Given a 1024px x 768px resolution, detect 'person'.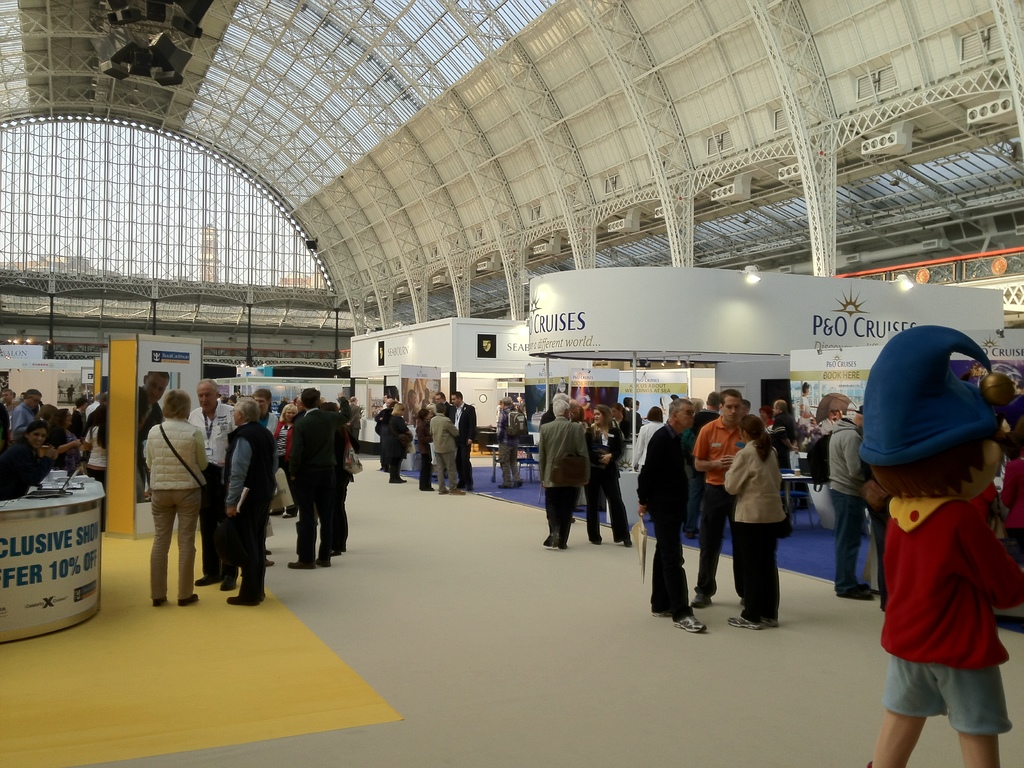
box=[145, 375, 276, 597].
